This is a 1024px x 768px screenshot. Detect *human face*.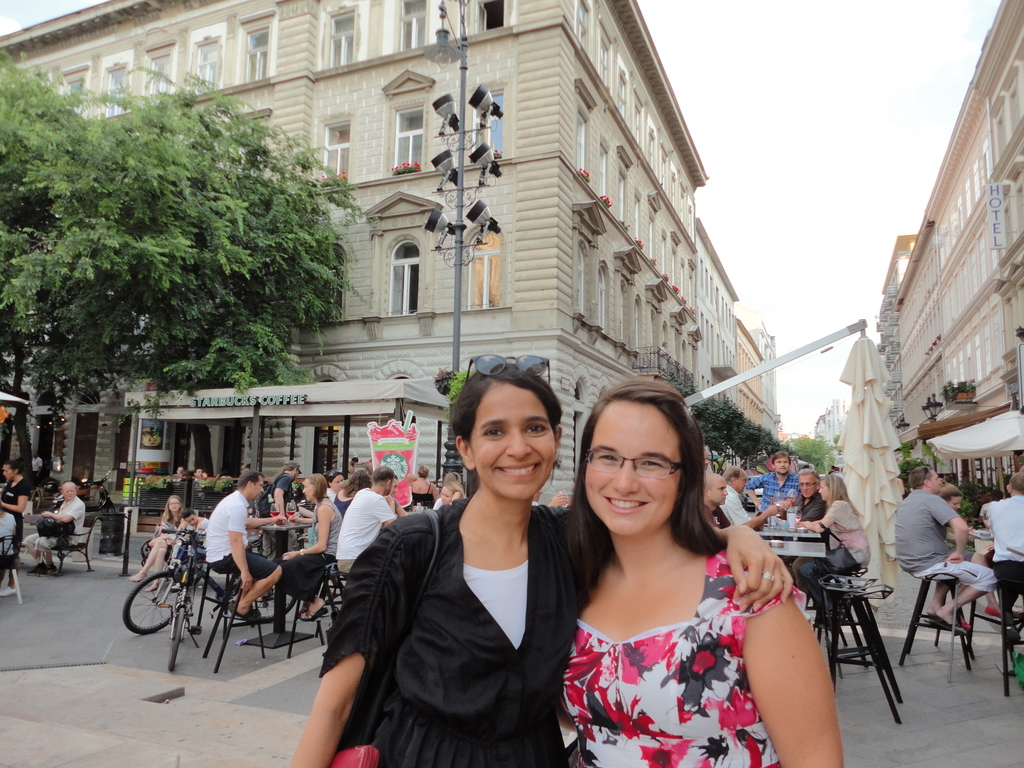
crop(301, 475, 316, 502).
